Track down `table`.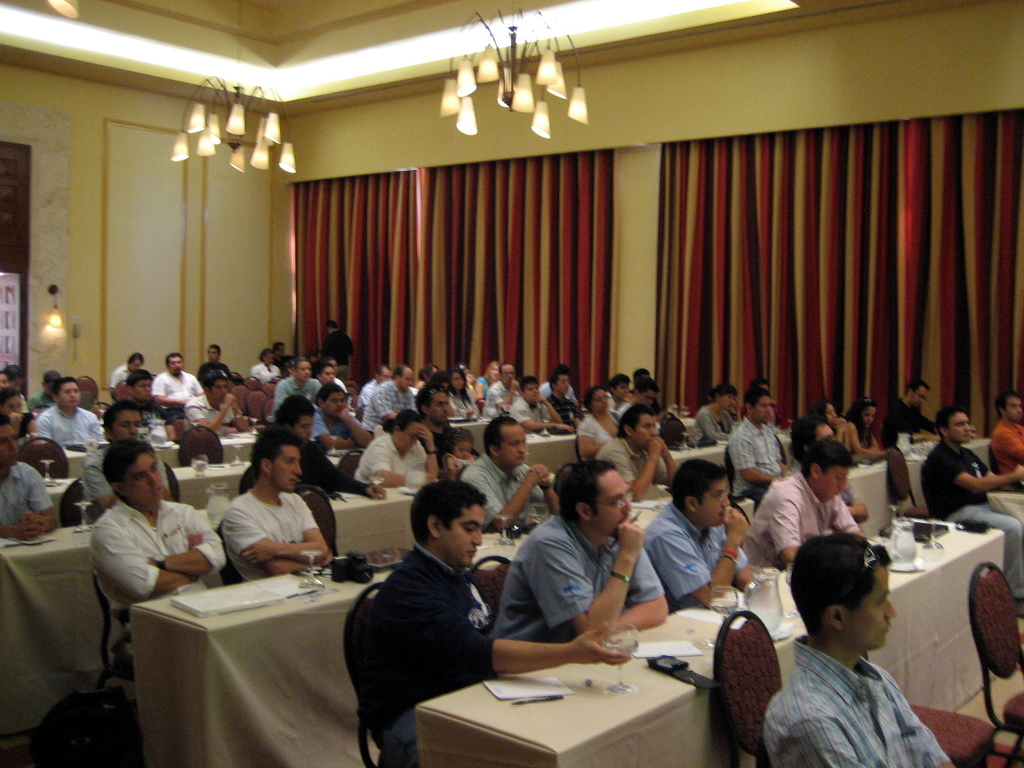
Tracked to select_region(135, 426, 985, 765).
